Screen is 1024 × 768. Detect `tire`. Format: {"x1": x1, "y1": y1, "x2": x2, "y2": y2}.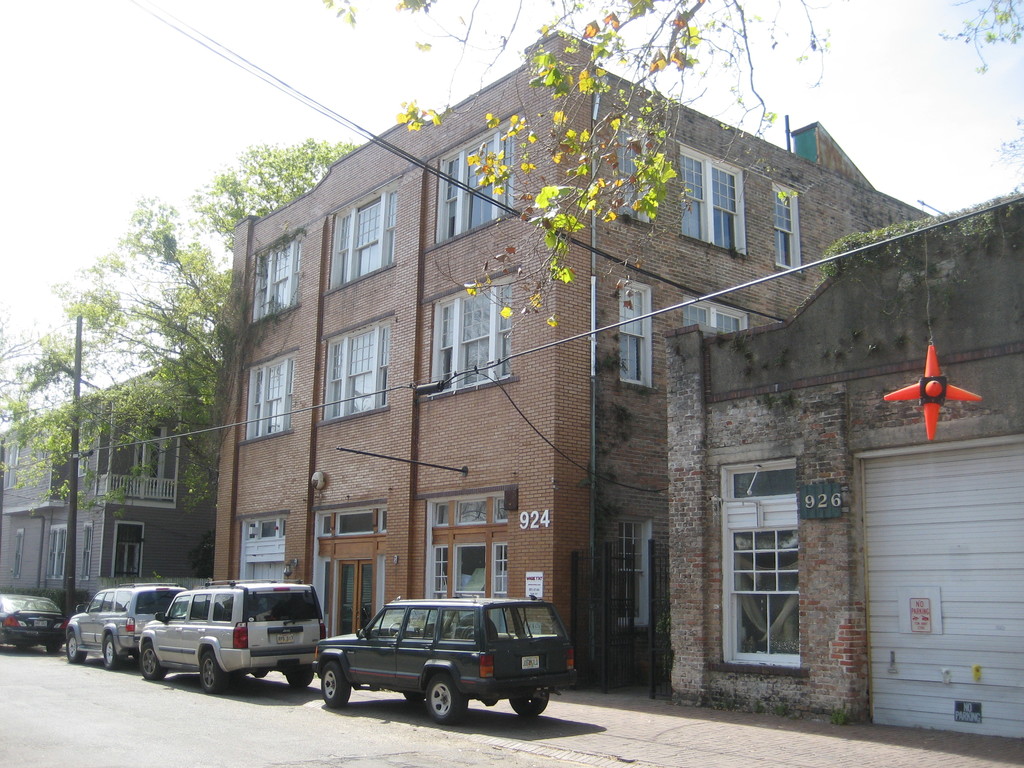
{"x1": 104, "y1": 636, "x2": 126, "y2": 669}.
